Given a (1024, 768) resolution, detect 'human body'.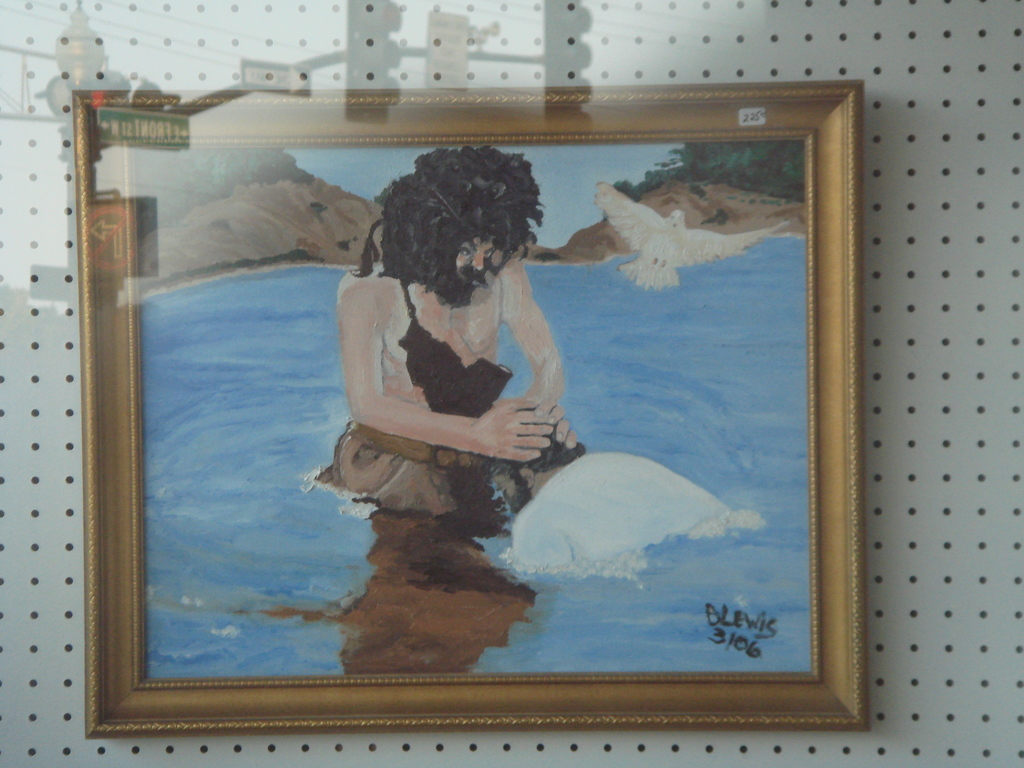
<box>506,452,733,569</box>.
